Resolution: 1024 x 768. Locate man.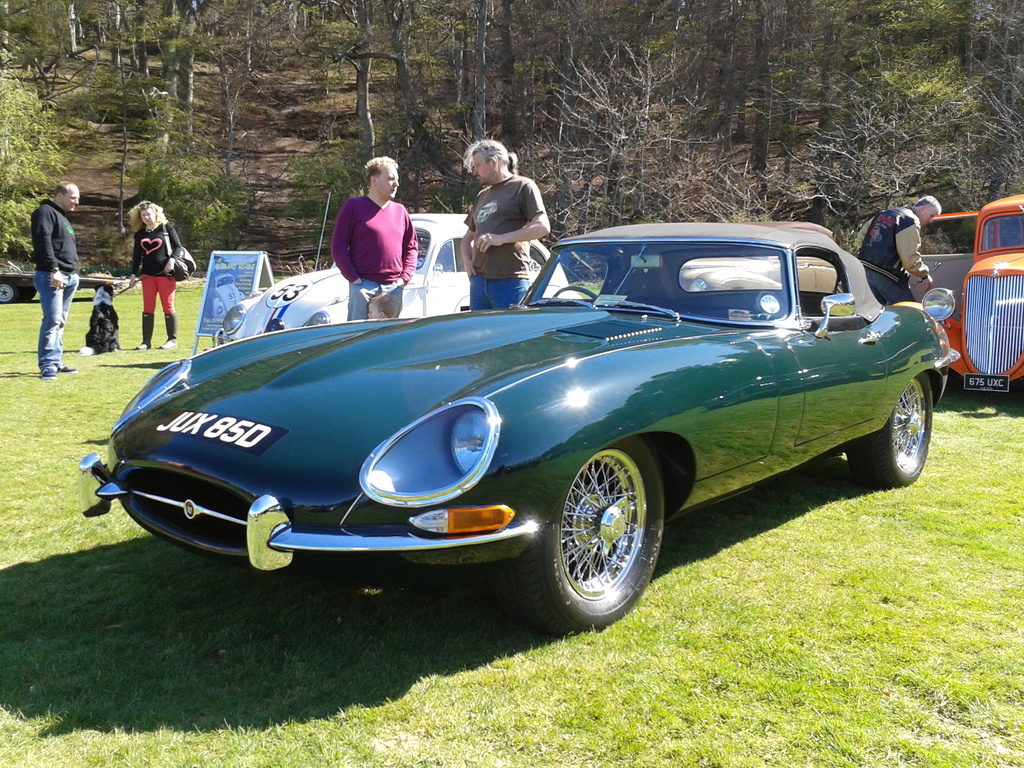
rect(28, 183, 81, 384).
